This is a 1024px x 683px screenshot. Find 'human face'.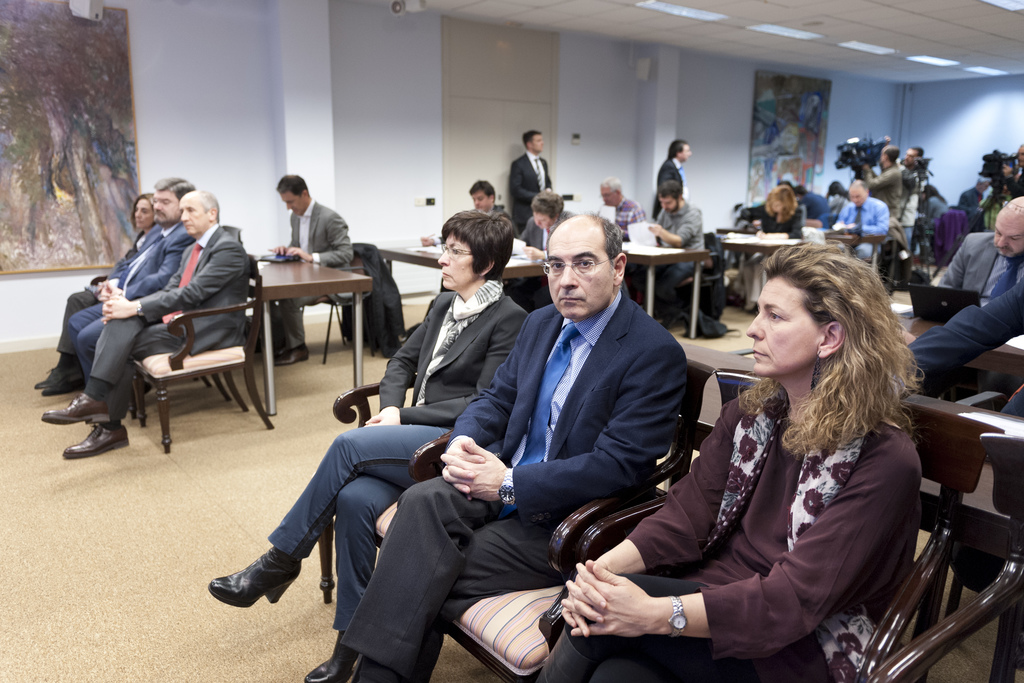
Bounding box: rect(275, 190, 307, 212).
